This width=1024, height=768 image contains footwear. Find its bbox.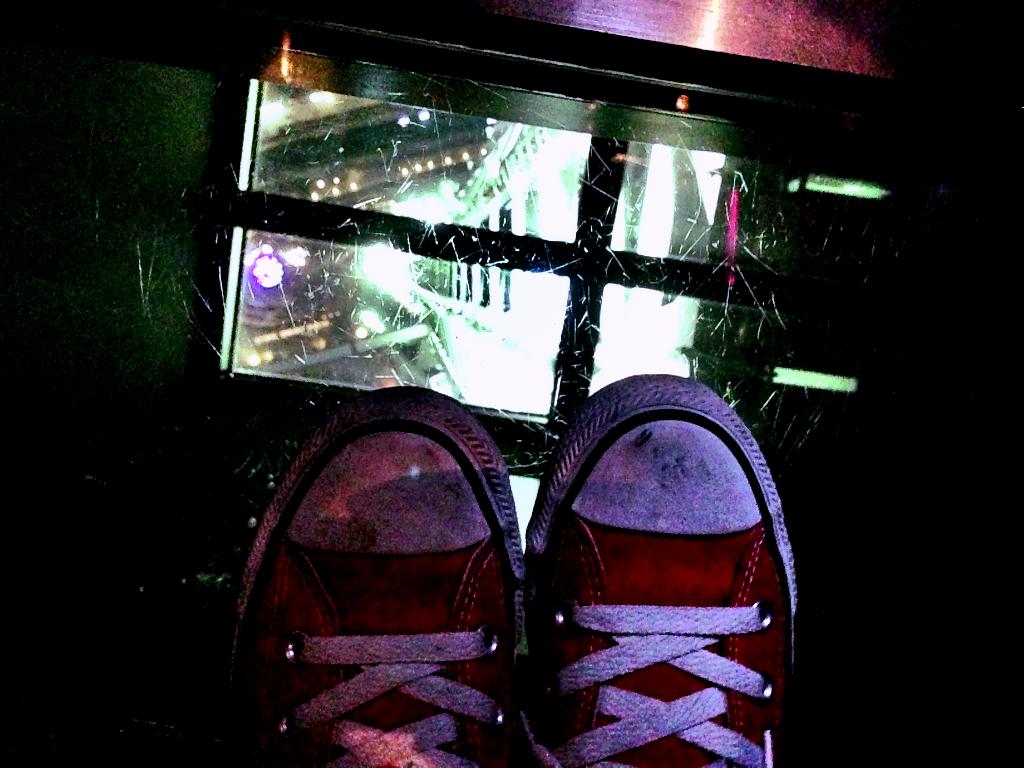
[525, 372, 797, 767].
